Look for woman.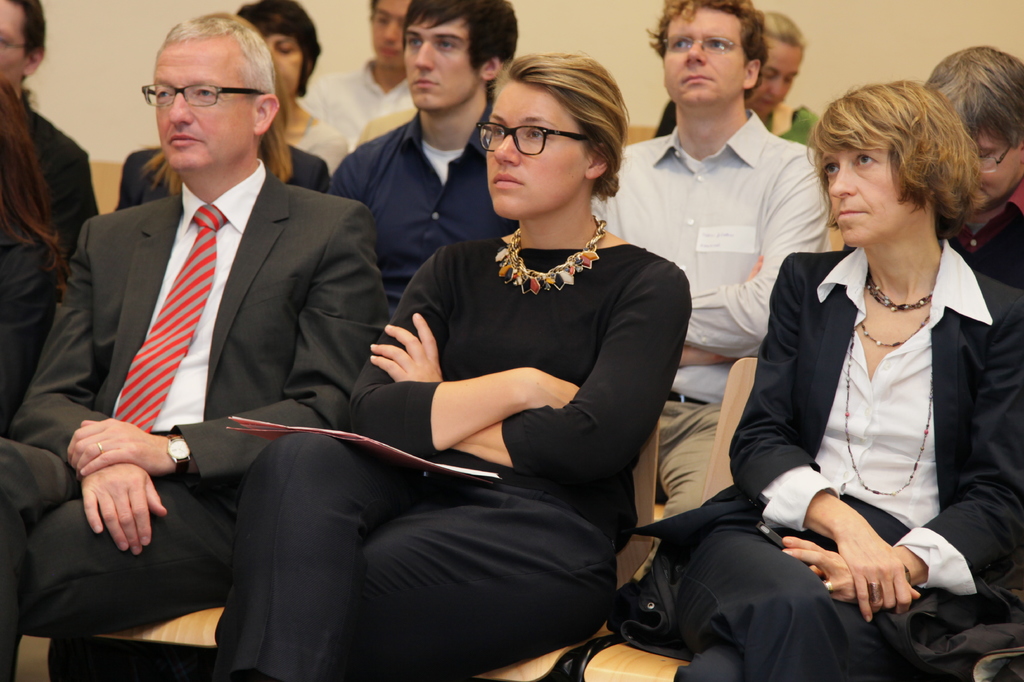
Found: select_region(732, 67, 1001, 681).
